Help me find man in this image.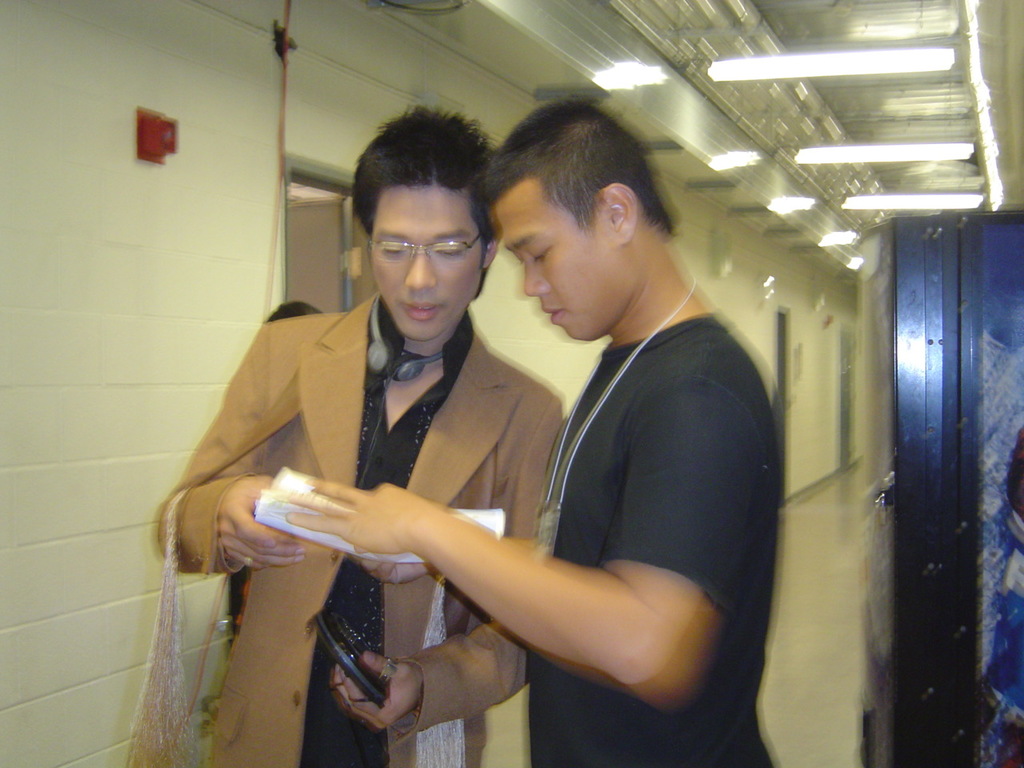
Found it: (x1=287, y1=98, x2=776, y2=767).
